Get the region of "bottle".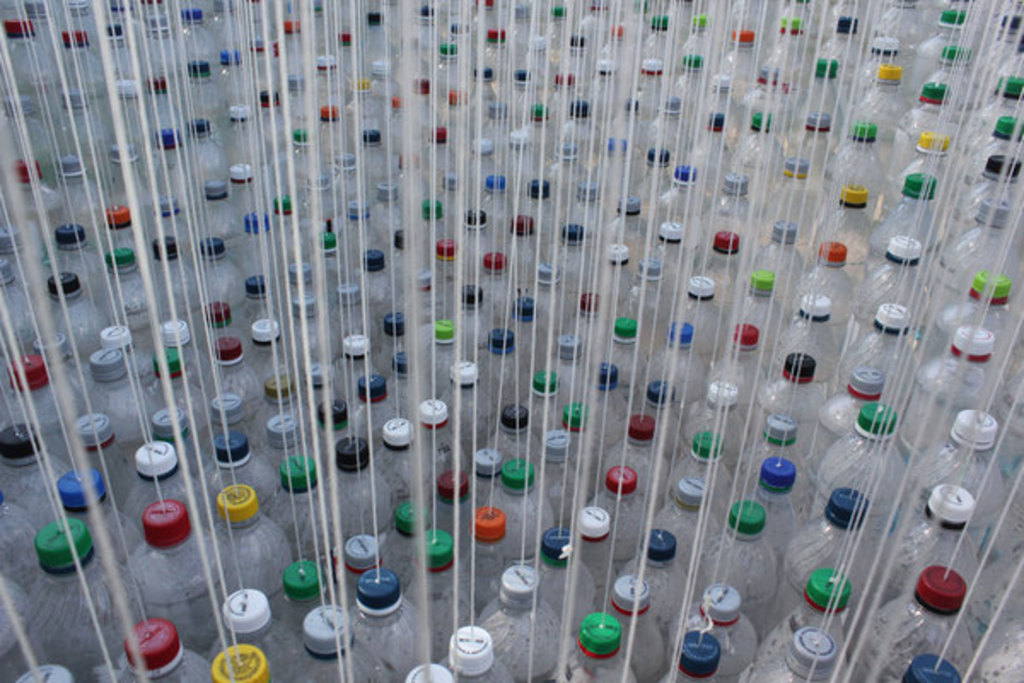
box=[372, 179, 416, 246].
